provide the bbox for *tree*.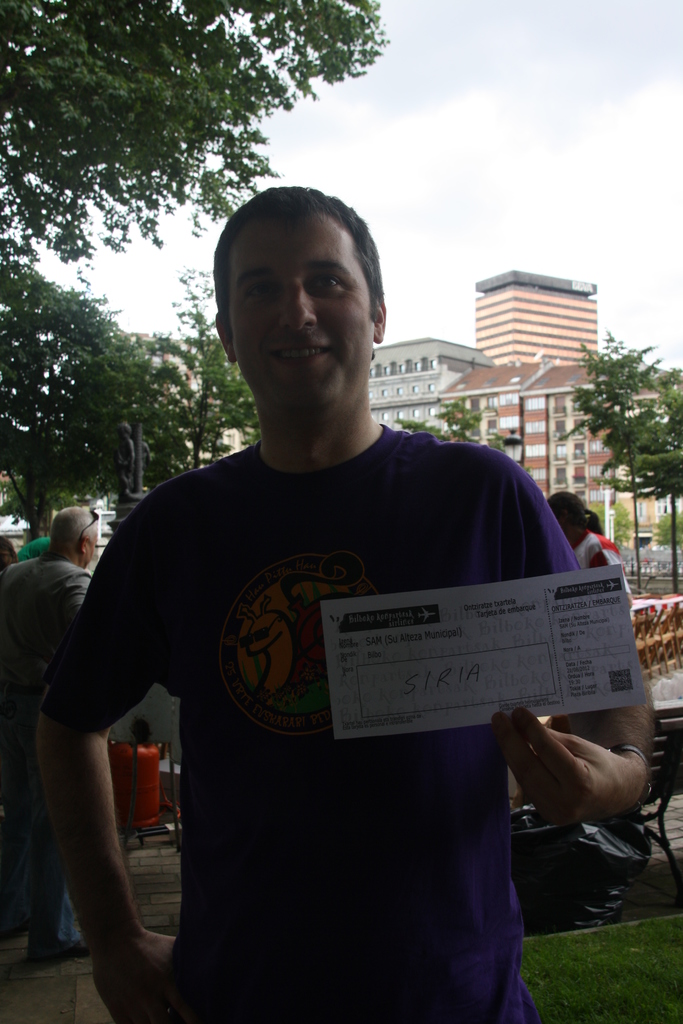
<box>560,321,658,600</box>.
